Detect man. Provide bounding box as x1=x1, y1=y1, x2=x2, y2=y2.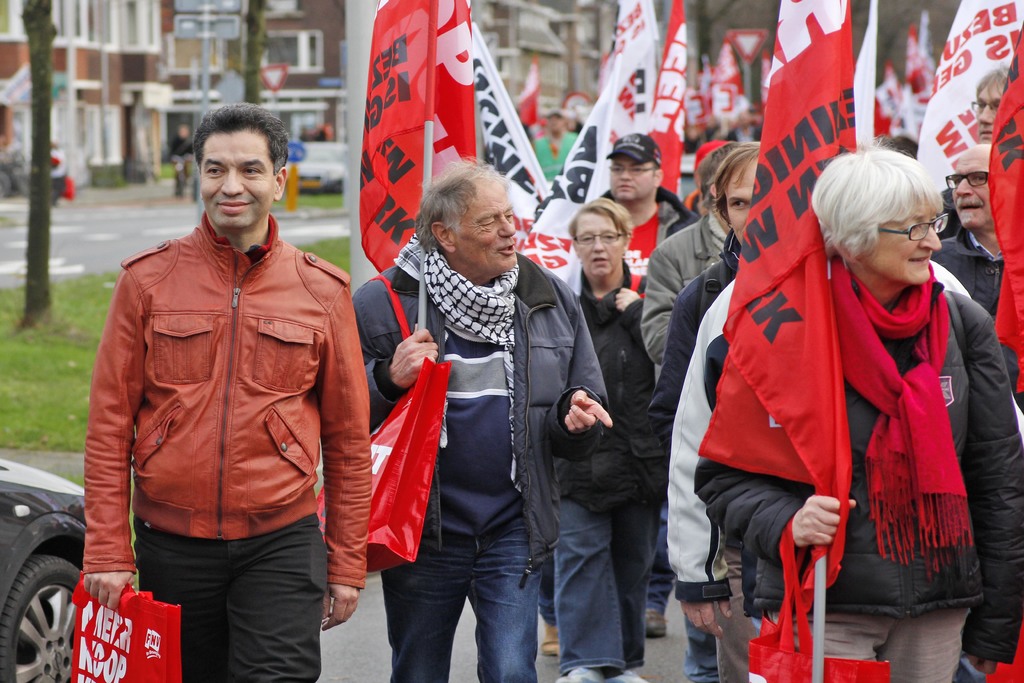
x1=646, y1=135, x2=749, y2=682.
